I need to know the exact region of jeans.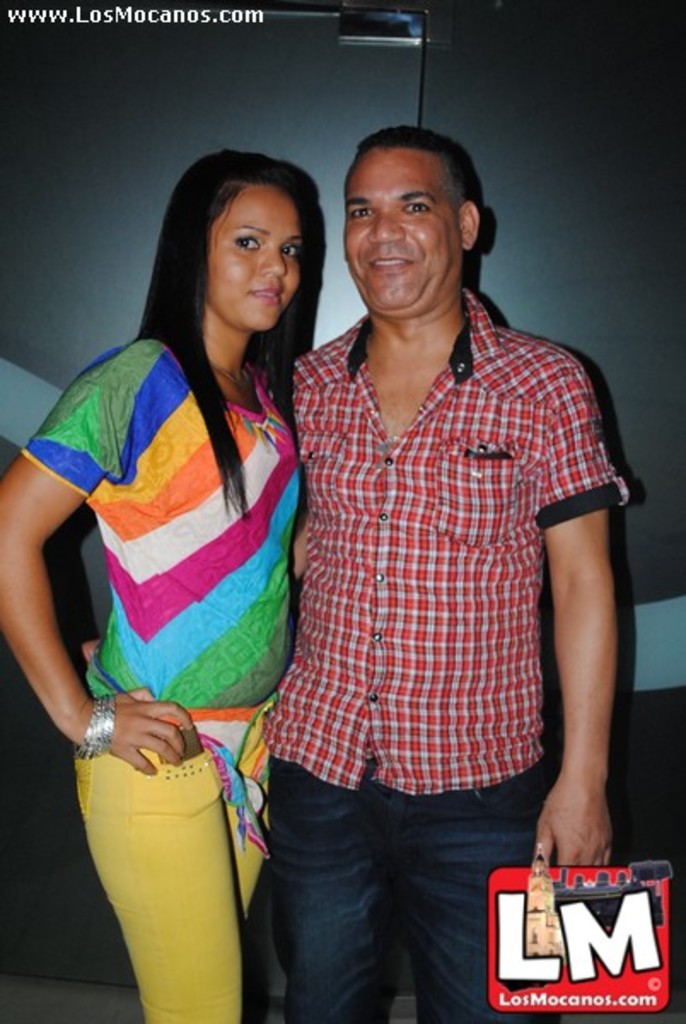
Region: {"x1": 270, "y1": 763, "x2": 551, "y2": 1022}.
